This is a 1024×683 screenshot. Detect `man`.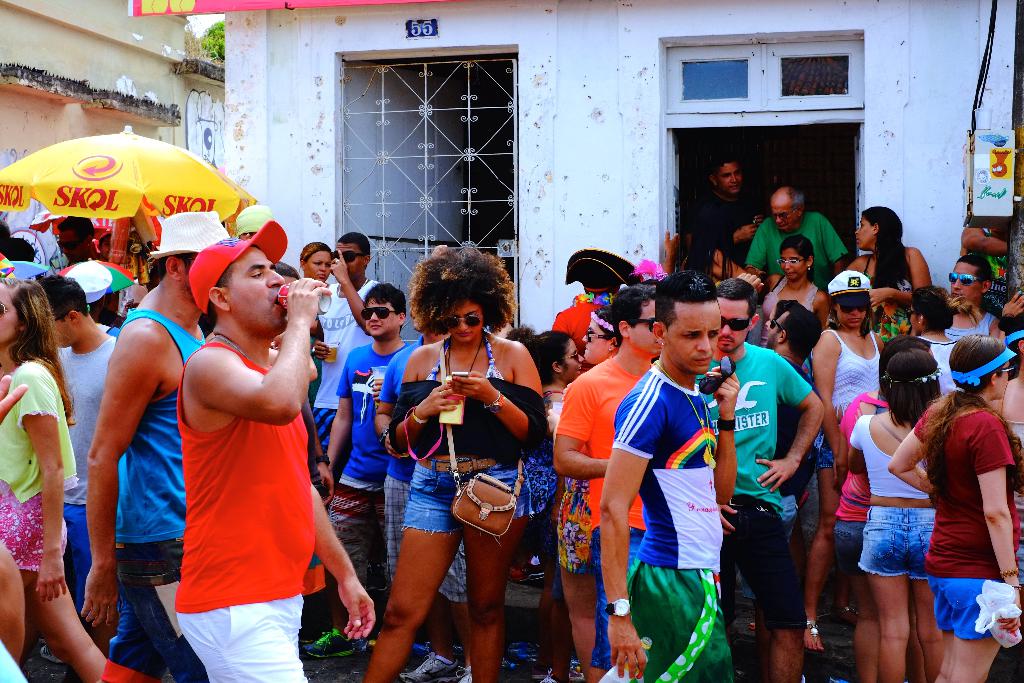
locate(942, 254, 1003, 344).
